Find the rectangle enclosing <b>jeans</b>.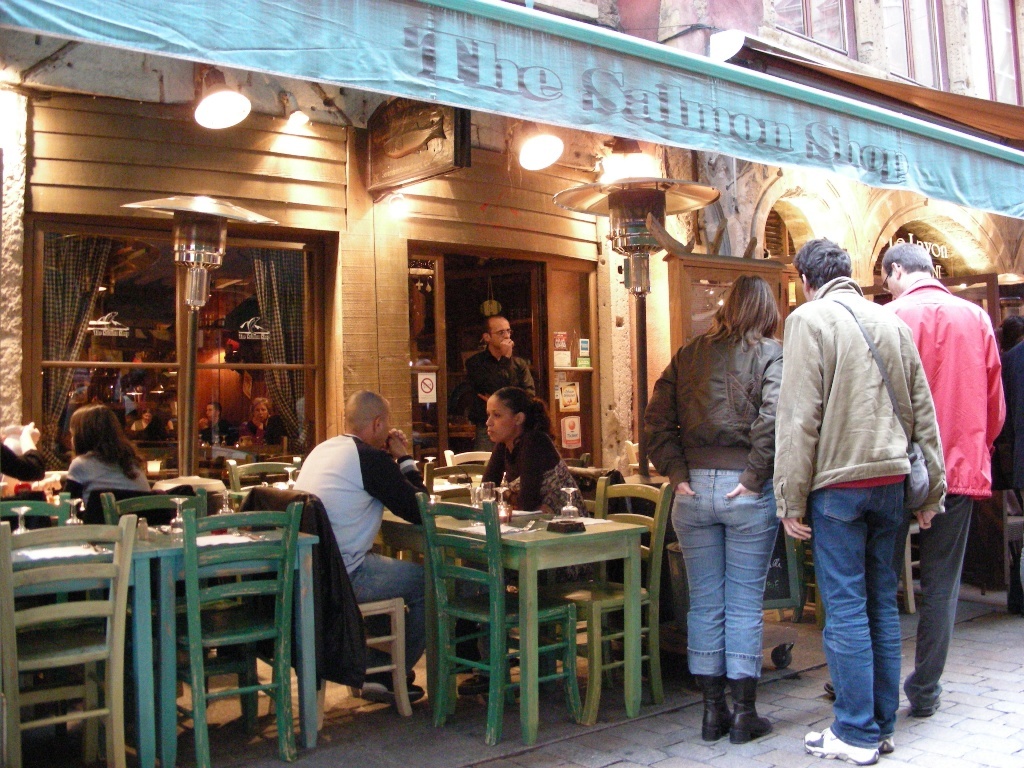
{"left": 344, "top": 549, "right": 426, "bottom": 679}.
